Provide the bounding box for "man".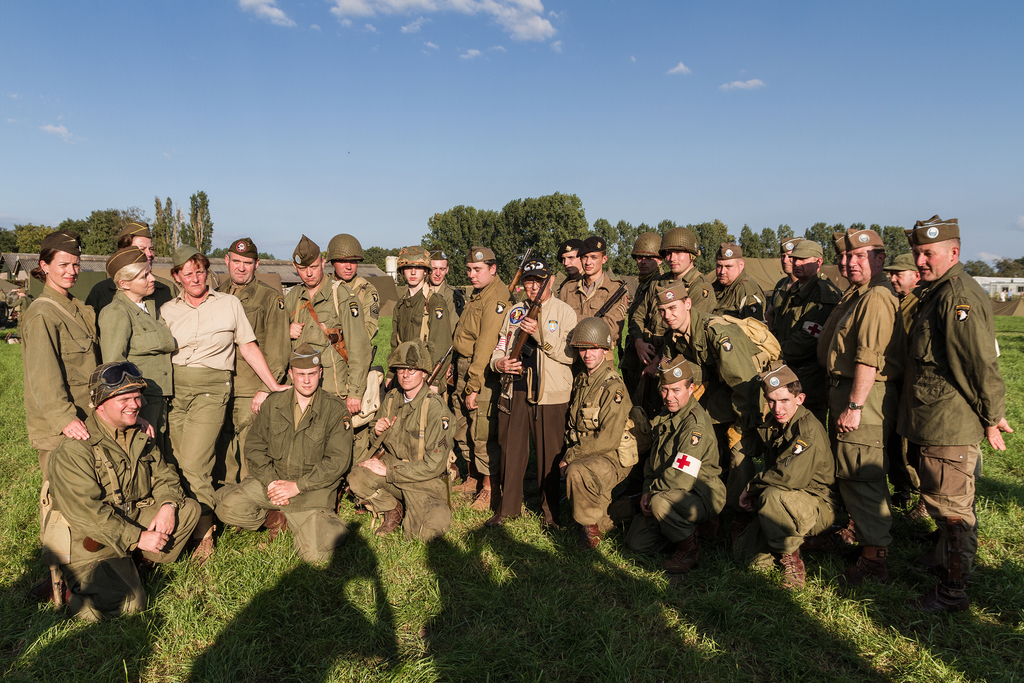
x1=213 y1=341 x2=346 y2=566.
